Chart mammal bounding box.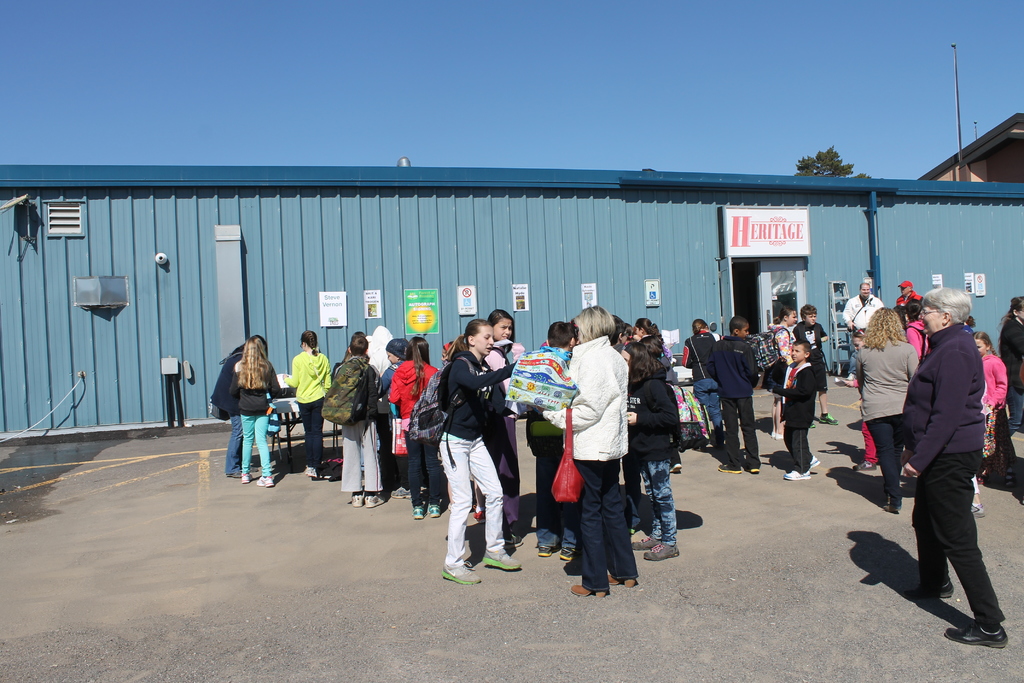
Charted: (783, 338, 826, 482).
